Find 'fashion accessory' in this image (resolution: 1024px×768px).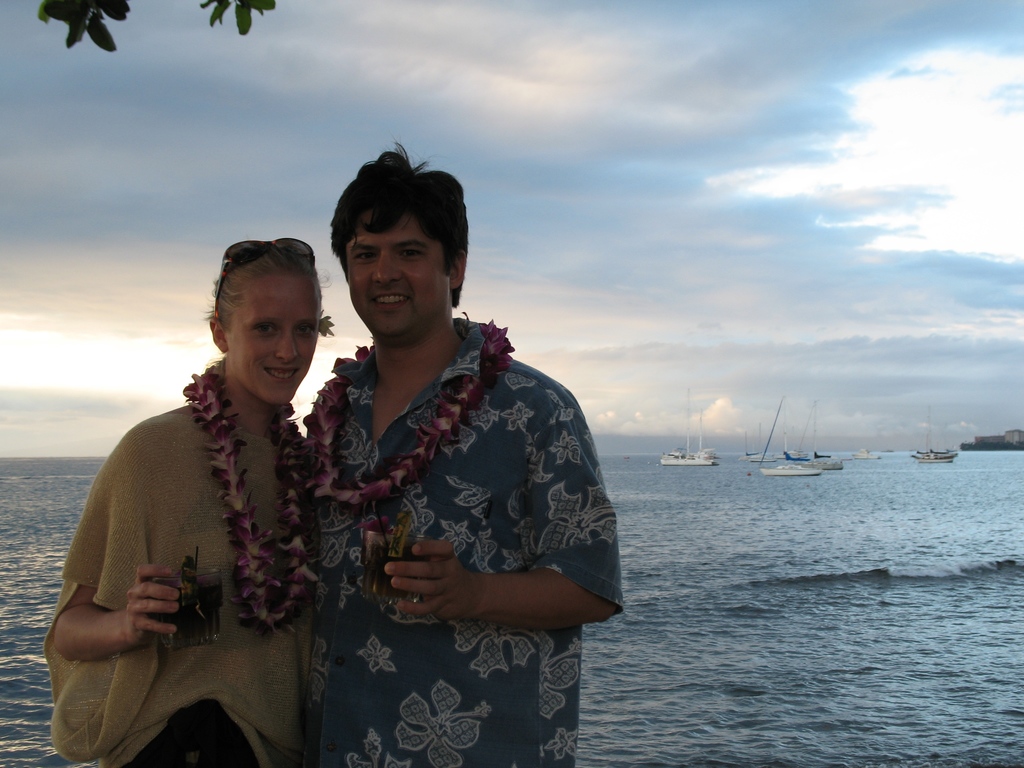
crop(294, 311, 515, 511).
